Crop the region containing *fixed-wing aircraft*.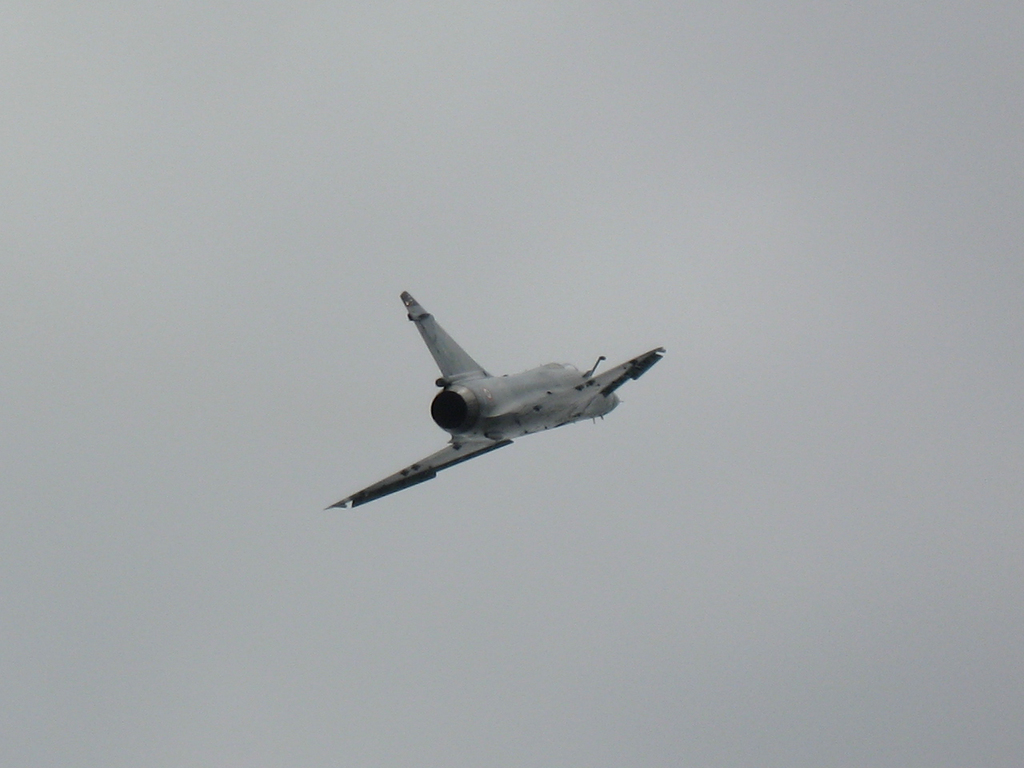
Crop region: {"left": 325, "top": 278, "right": 681, "bottom": 517}.
